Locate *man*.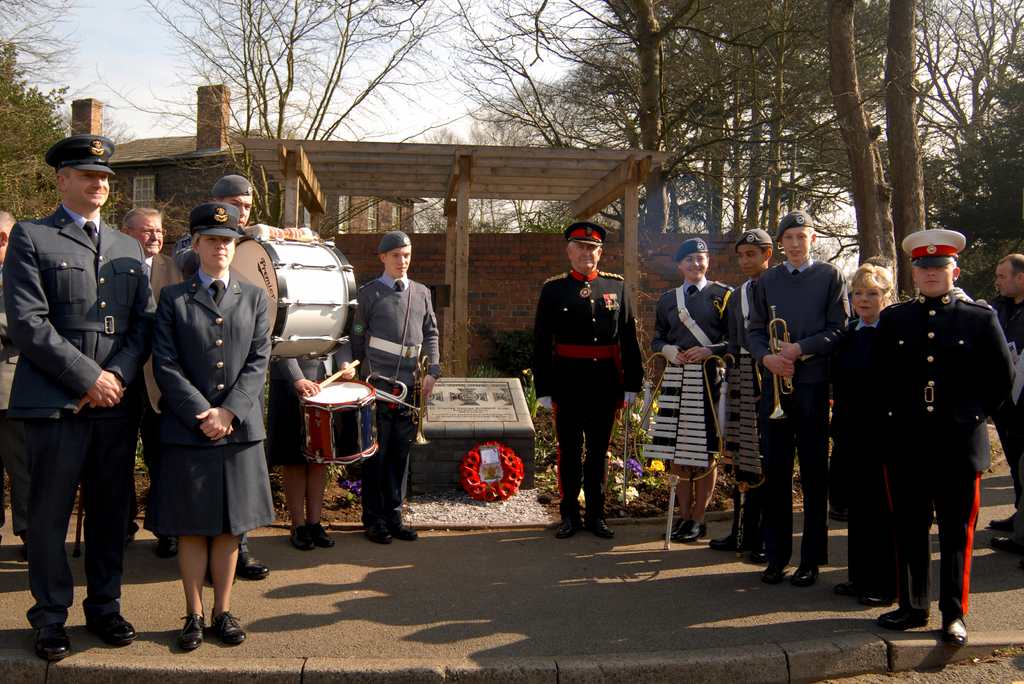
Bounding box: BBox(114, 208, 171, 556).
